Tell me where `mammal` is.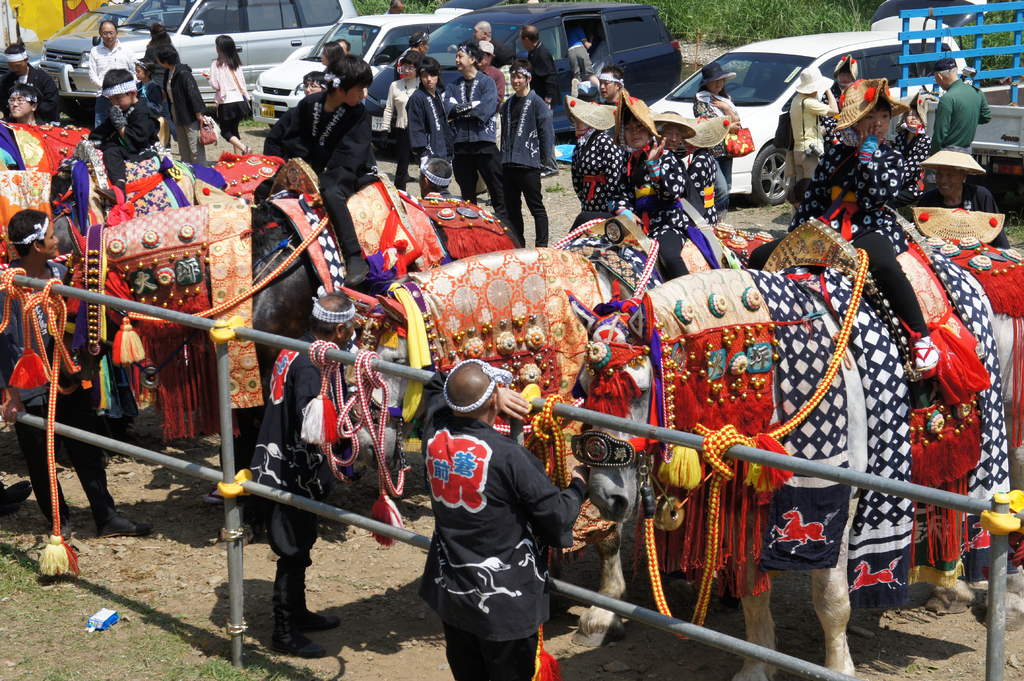
`mammal` is at l=248, t=286, r=361, b=652.
